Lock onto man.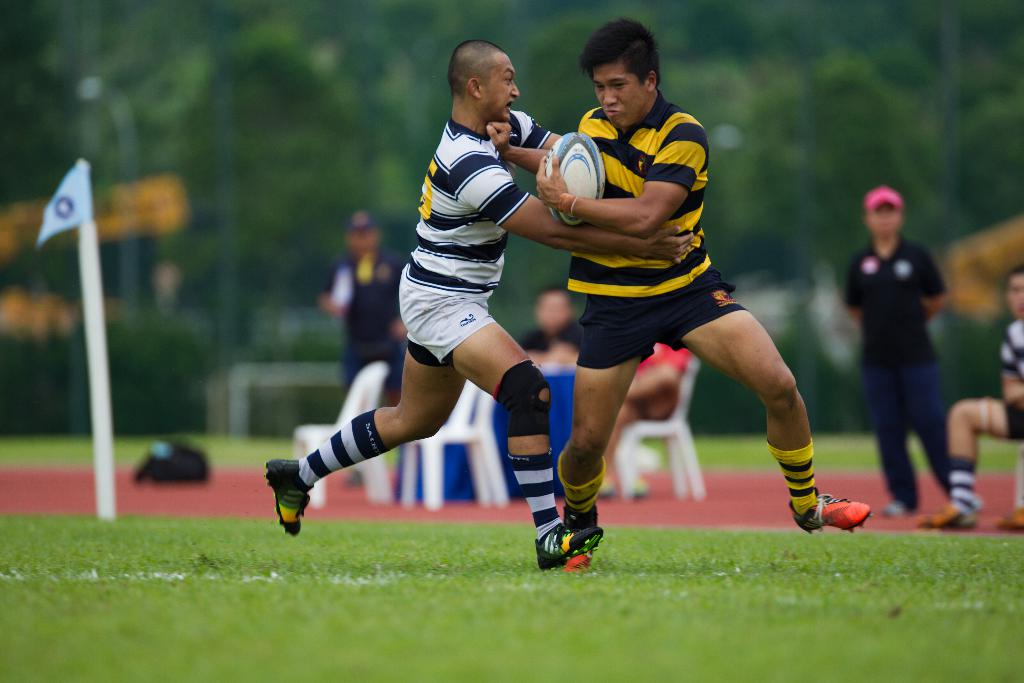
Locked: (515, 285, 583, 368).
